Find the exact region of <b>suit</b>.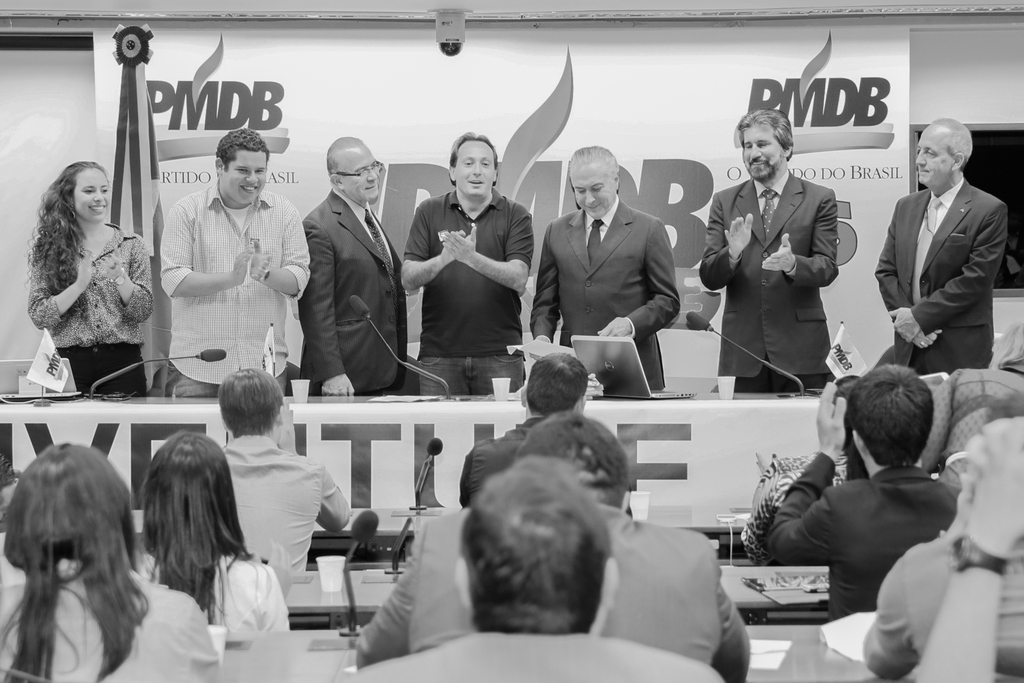
Exact region: box(698, 170, 837, 394).
